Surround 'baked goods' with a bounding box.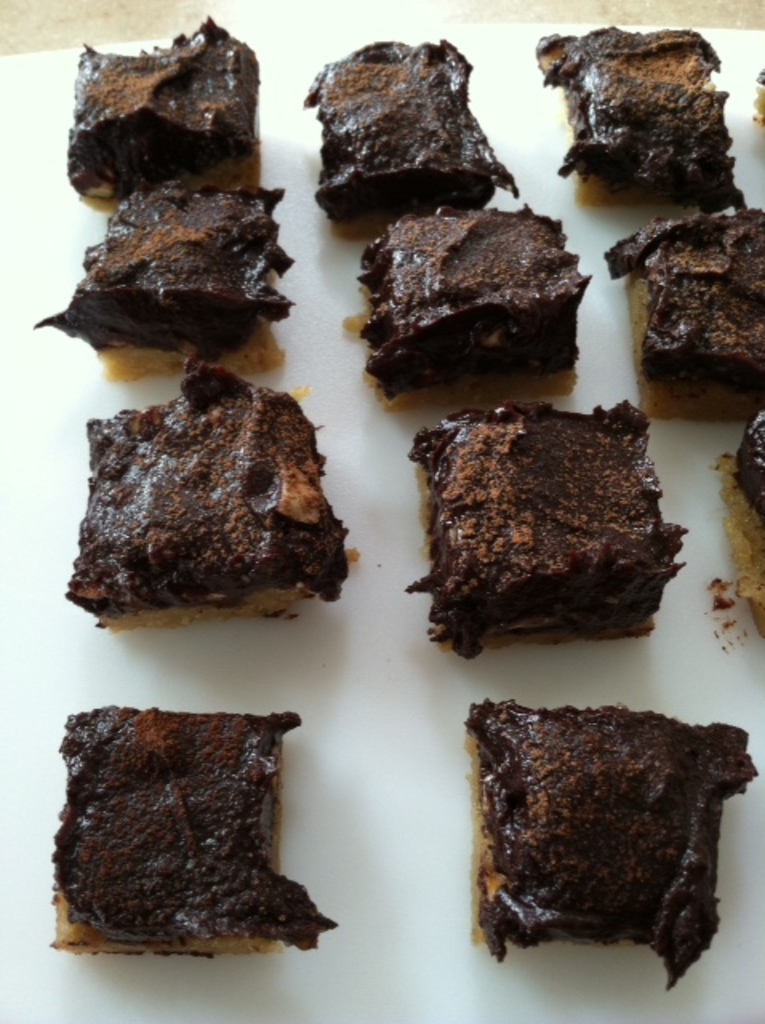
select_region(458, 693, 763, 994).
